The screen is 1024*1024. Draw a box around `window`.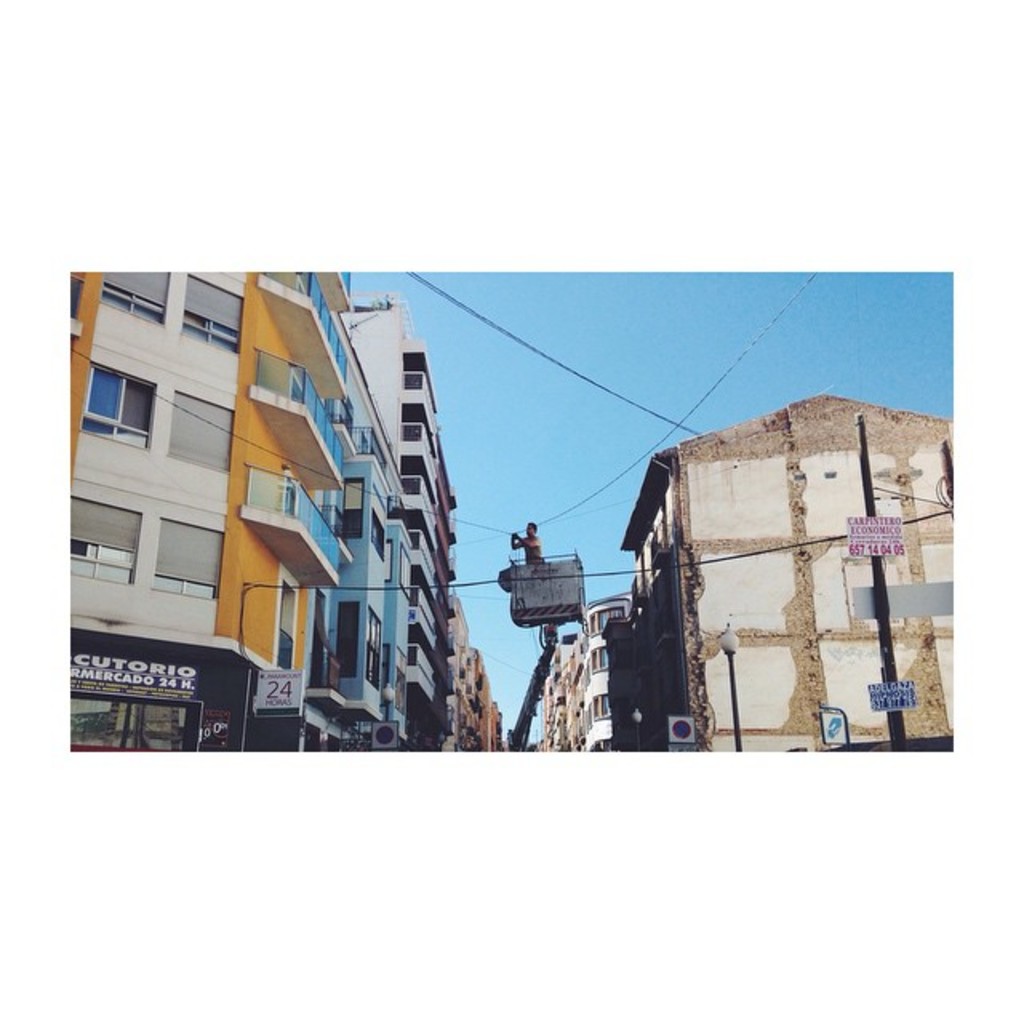
{"x1": 592, "y1": 646, "x2": 610, "y2": 672}.
